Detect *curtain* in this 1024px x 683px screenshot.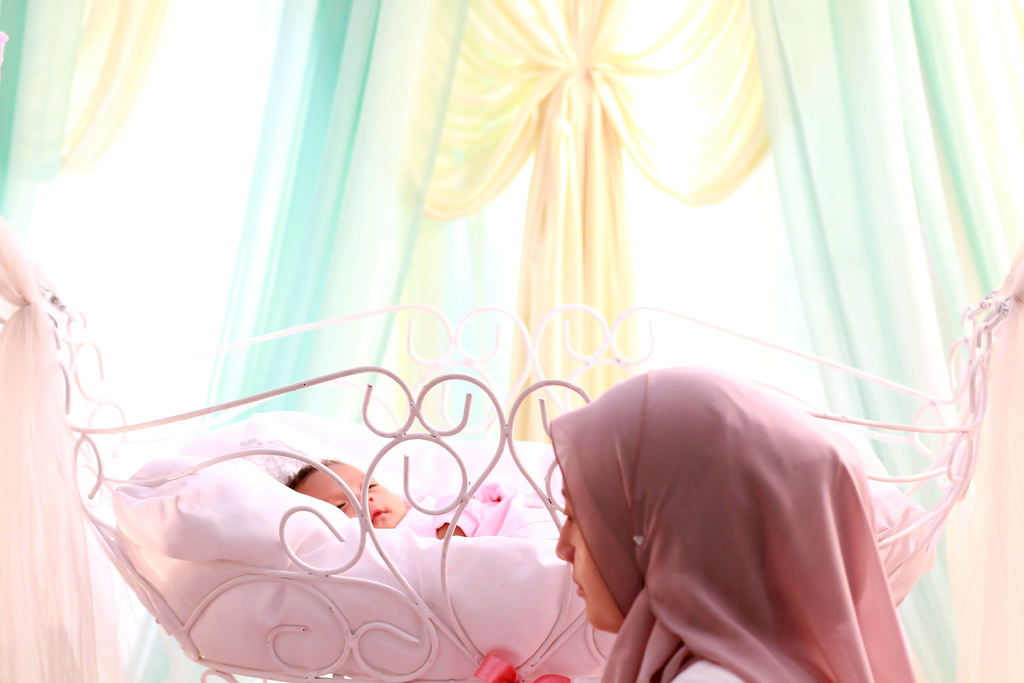
Detection: (0,0,1023,682).
